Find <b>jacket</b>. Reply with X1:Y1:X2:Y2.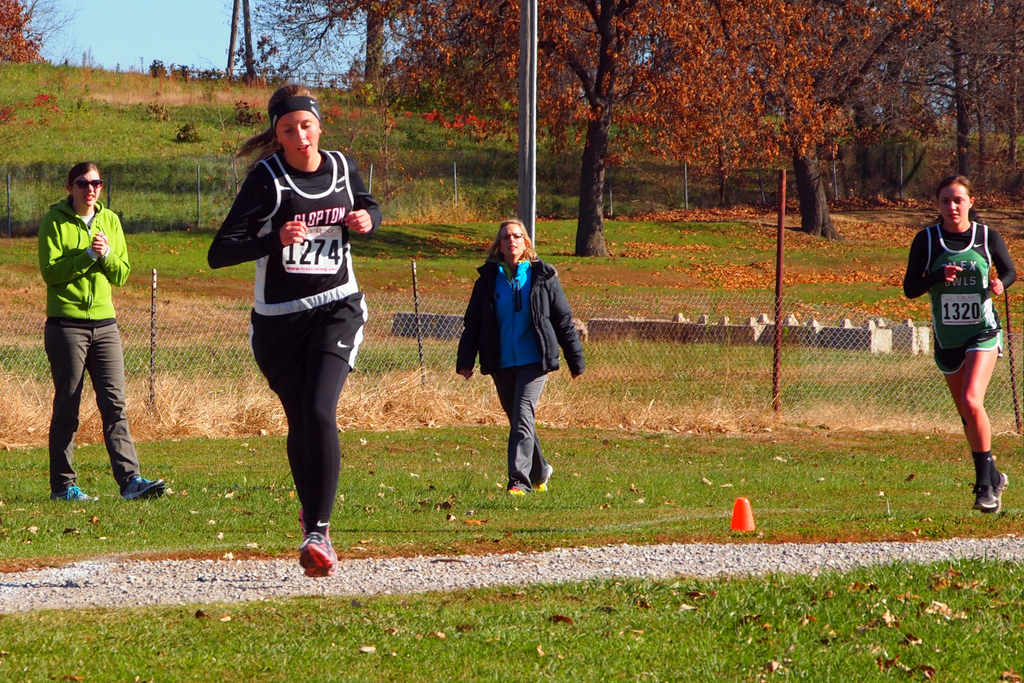
456:226:568:389.
